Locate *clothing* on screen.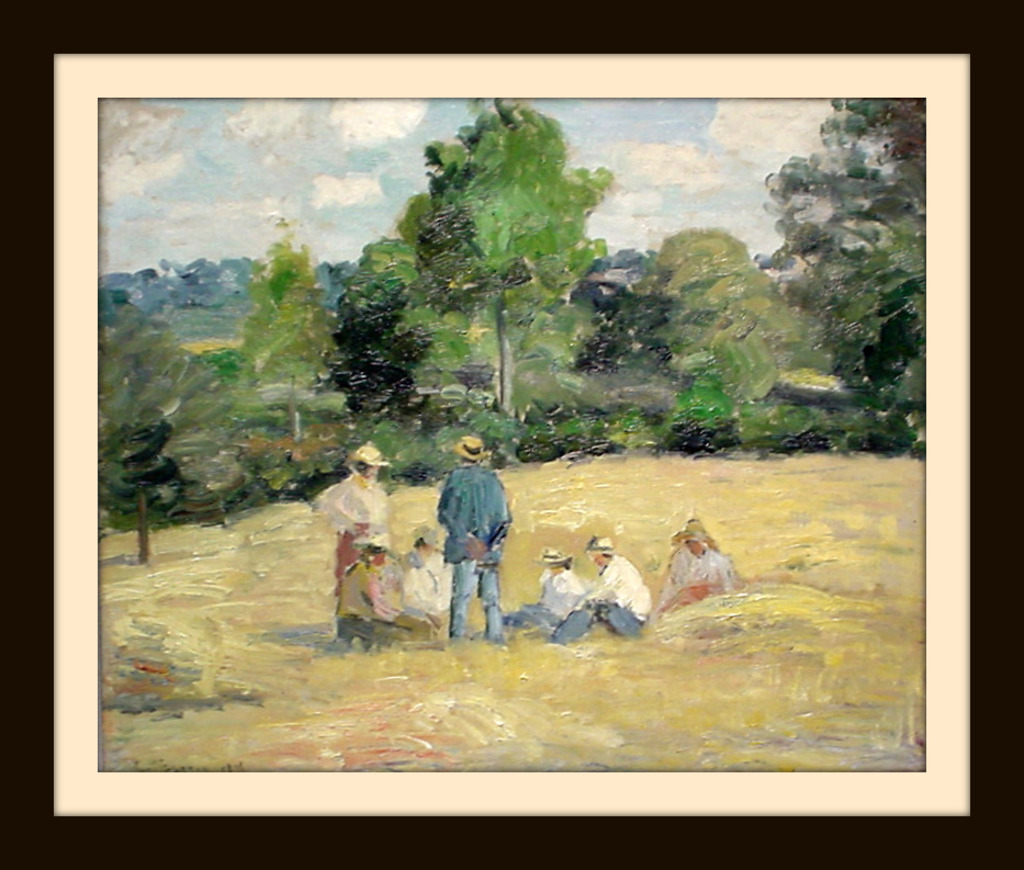
On screen at 577/558/661/645.
